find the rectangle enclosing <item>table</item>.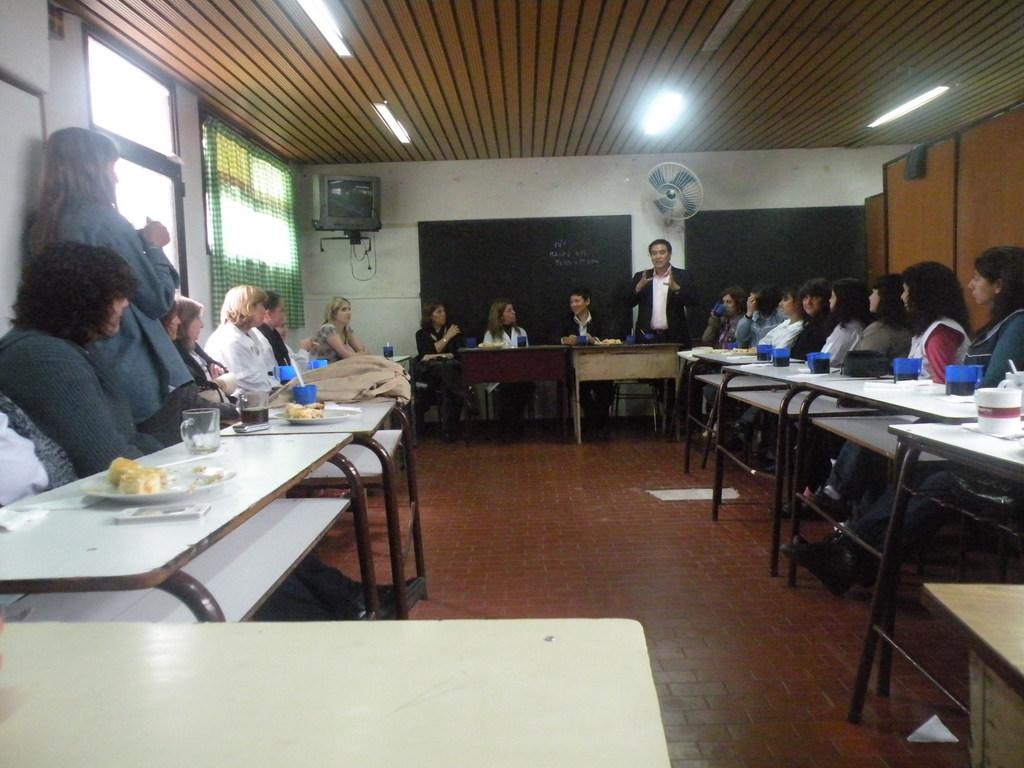
0,433,384,609.
